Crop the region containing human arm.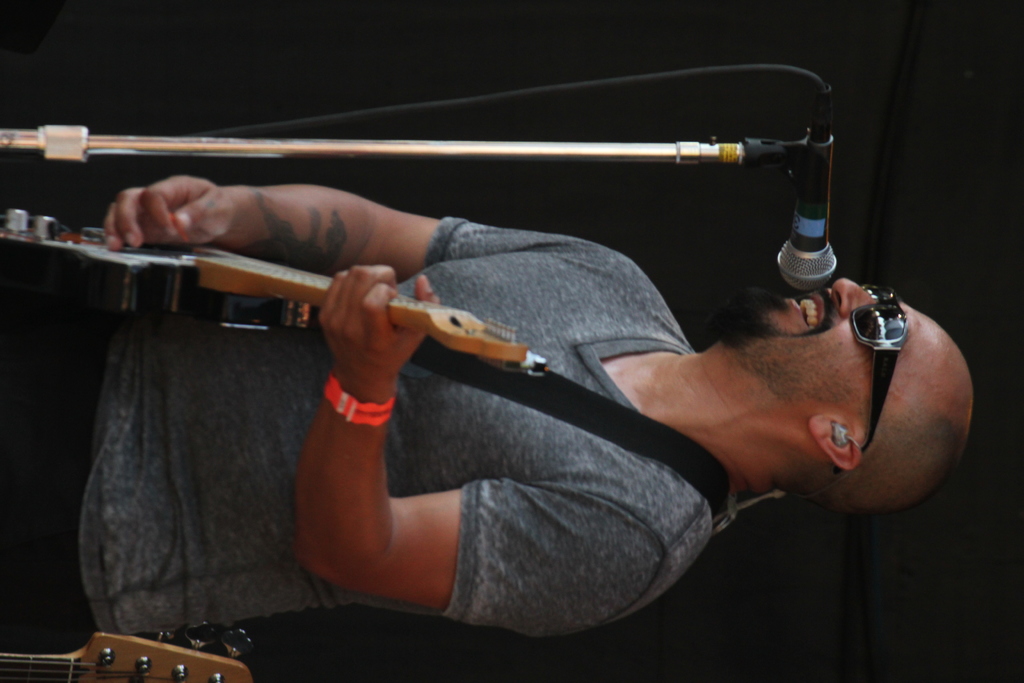
Crop region: 282:257:675:638.
